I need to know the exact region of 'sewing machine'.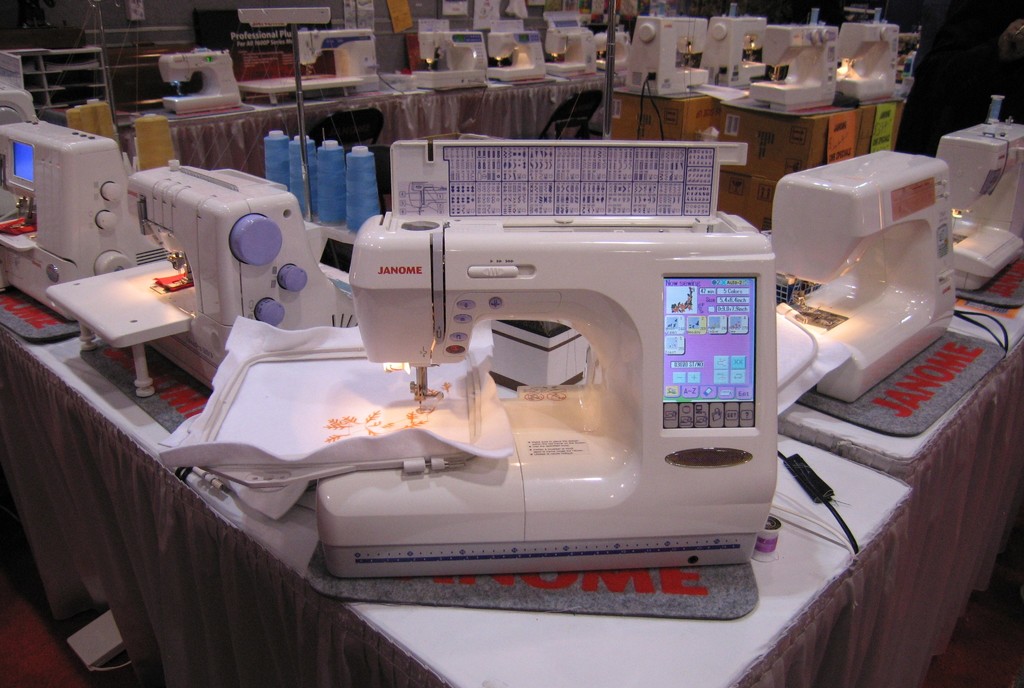
Region: 0,113,139,322.
